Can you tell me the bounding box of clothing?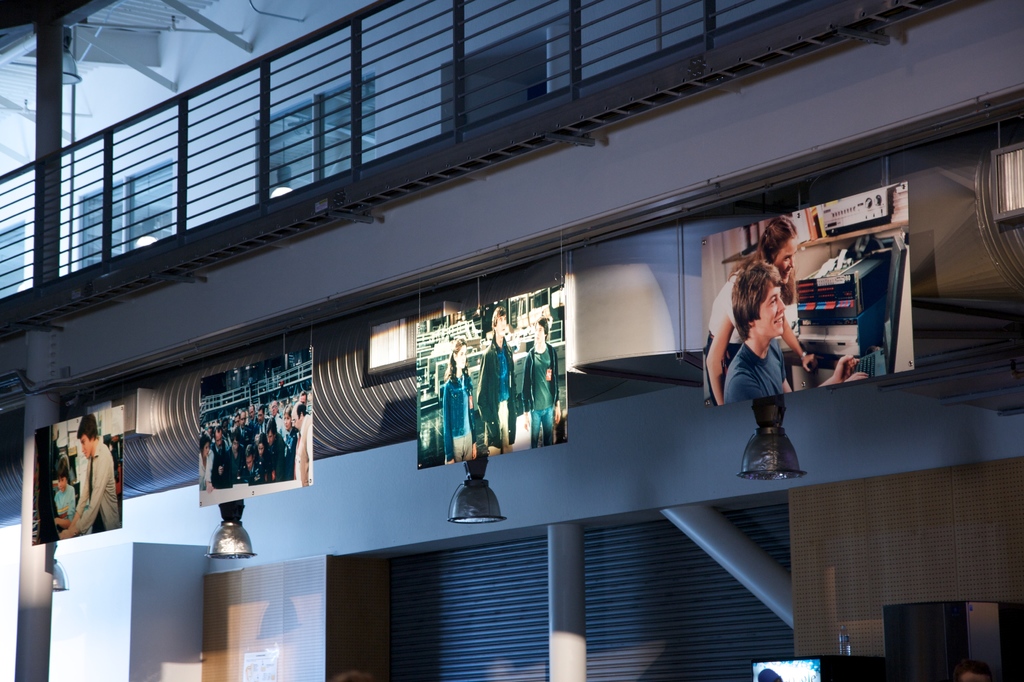
(522, 336, 557, 442).
